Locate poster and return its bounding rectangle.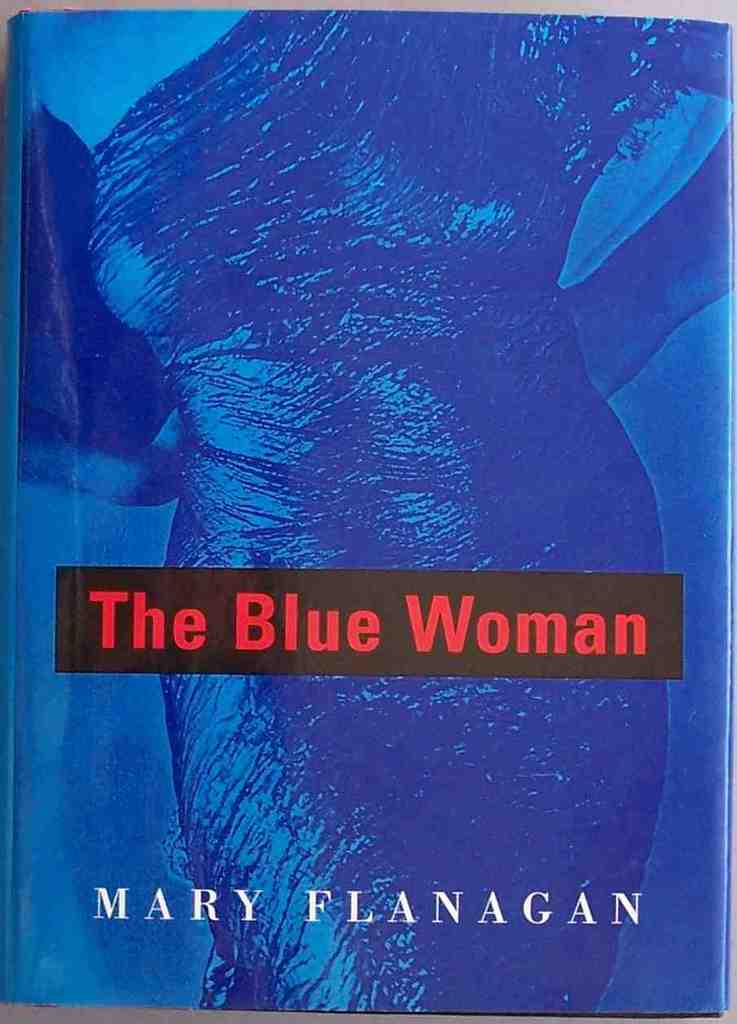
bbox(0, 0, 736, 1023).
